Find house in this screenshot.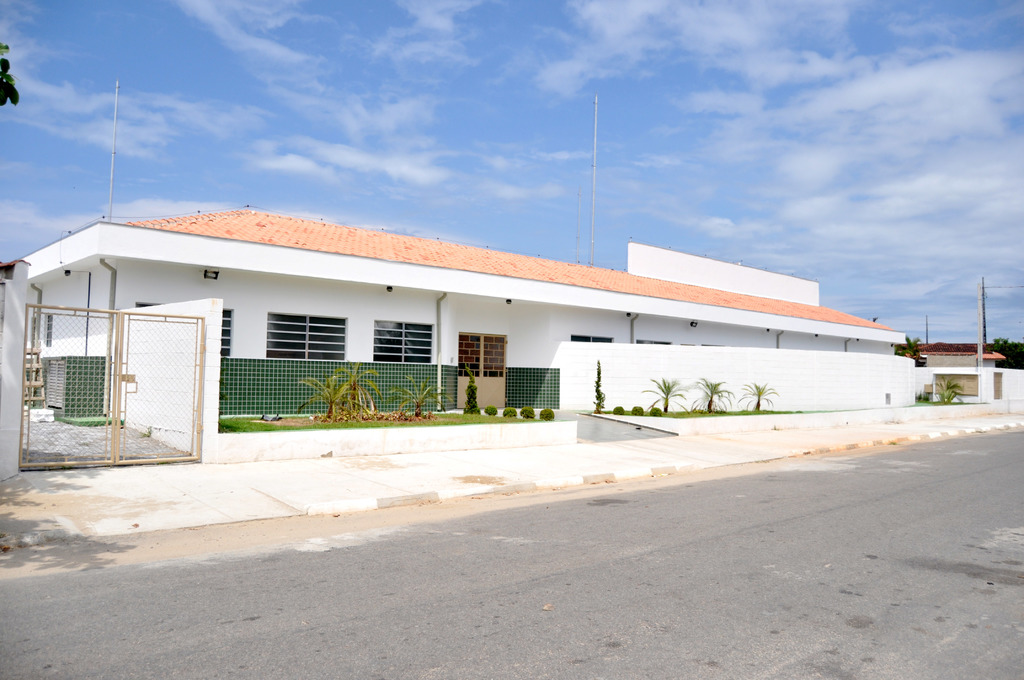
The bounding box for house is detection(918, 333, 1012, 369).
